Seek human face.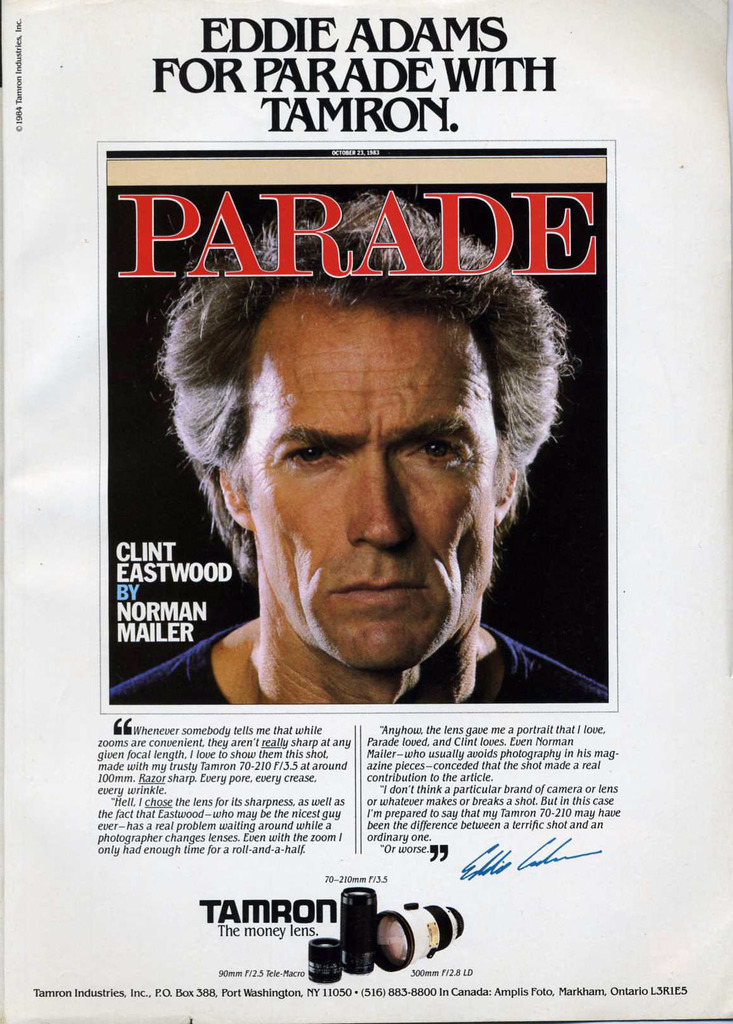
rect(249, 311, 498, 662).
